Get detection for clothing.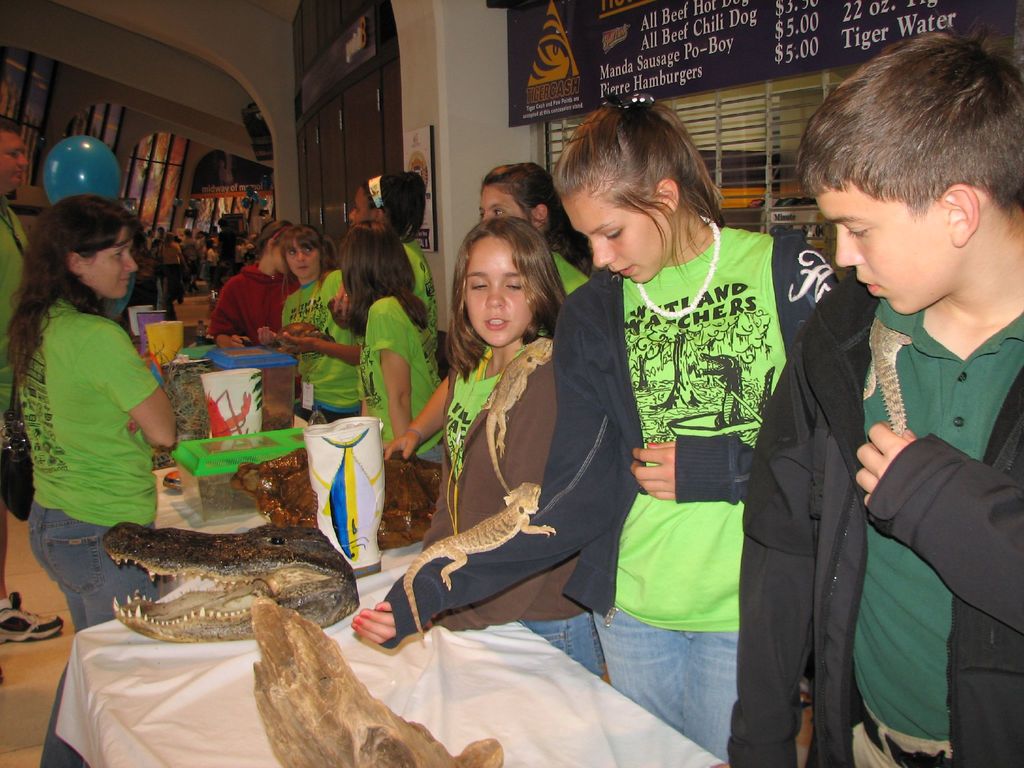
Detection: bbox=[546, 244, 587, 308].
